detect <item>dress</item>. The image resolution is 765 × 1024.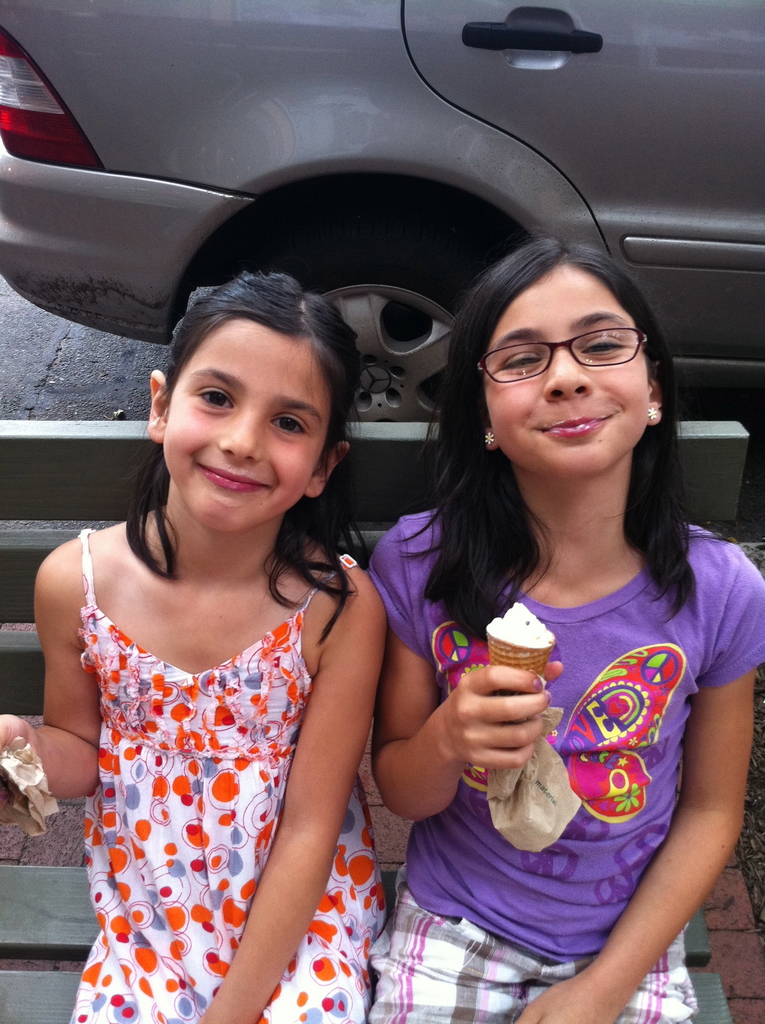
<region>67, 531, 392, 1023</region>.
